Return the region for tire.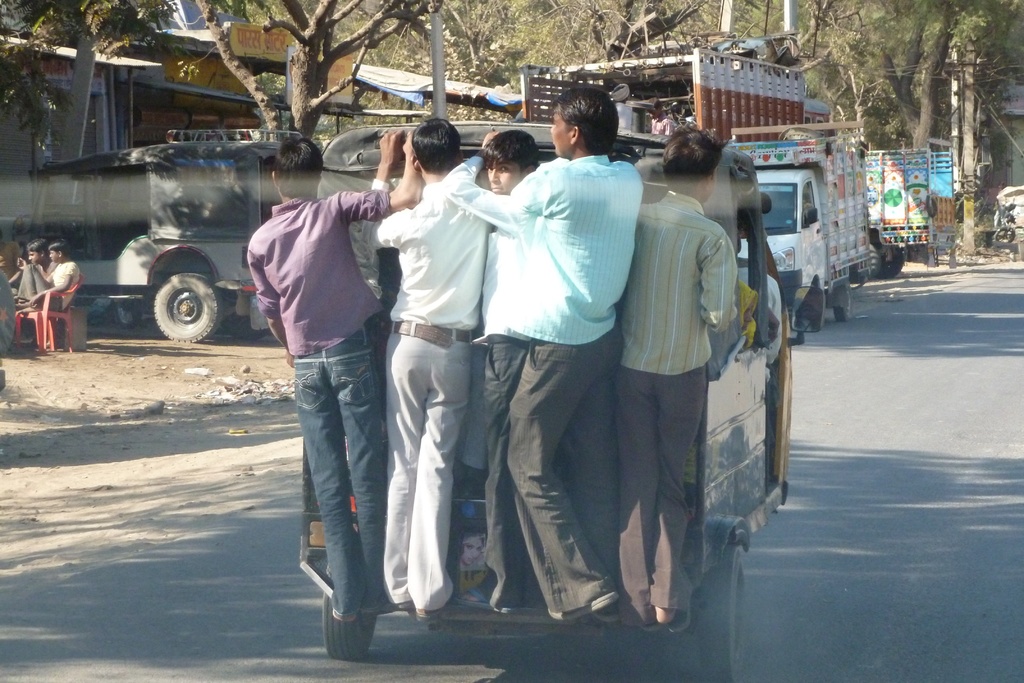
region(130, 249, 214, 341).
